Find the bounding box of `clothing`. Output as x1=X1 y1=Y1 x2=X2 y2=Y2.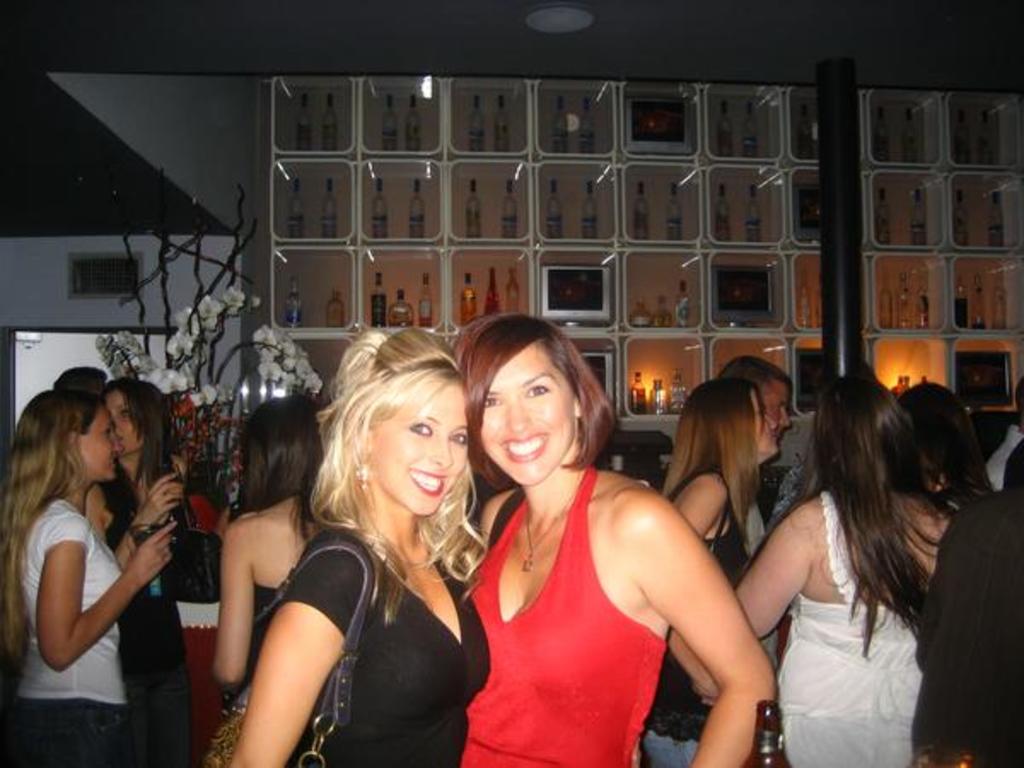
x1=10 y1=486 x2=140 y2=766.
